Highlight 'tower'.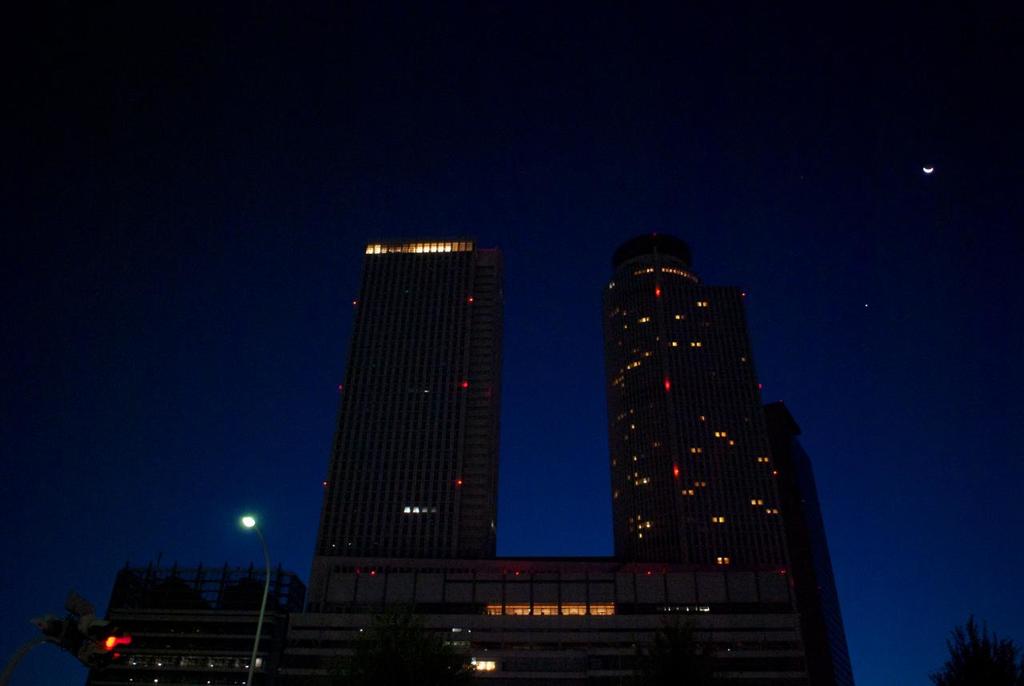
Highlighted region: [600, 230, 785, 564].
